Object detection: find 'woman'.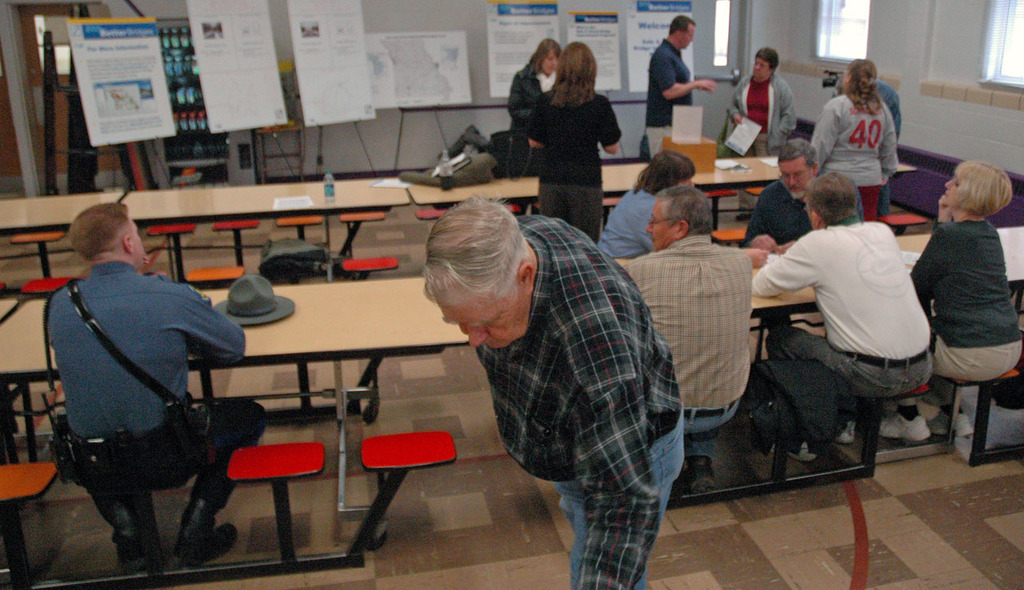
x1=506, y1=38, x2=566, y2=193.
